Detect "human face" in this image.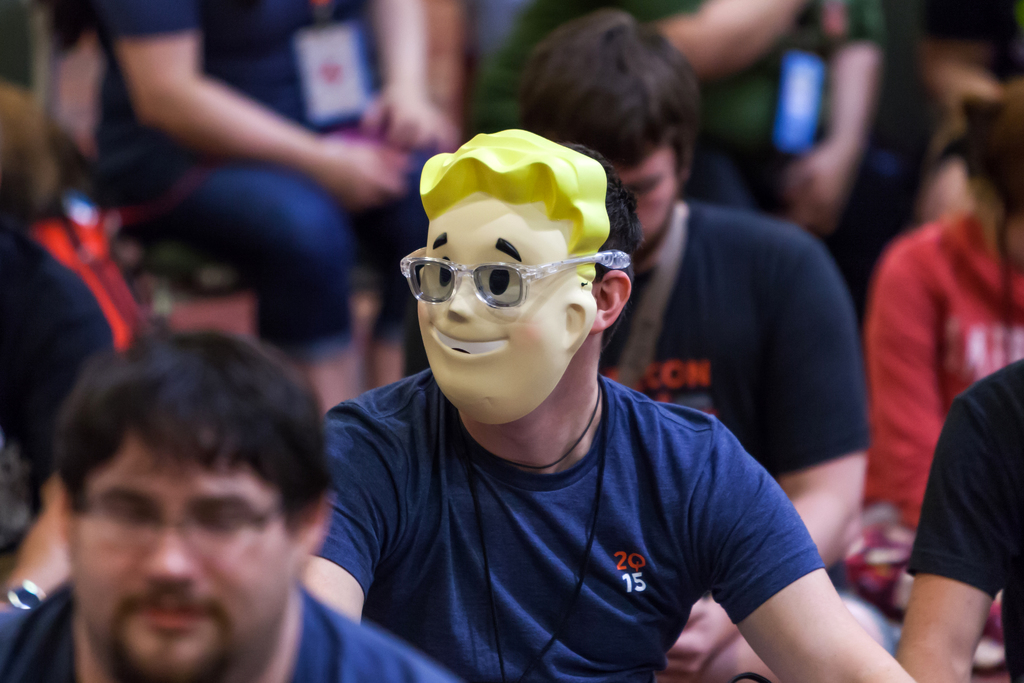
Detection: x1=417 y1=202 x2=564 y2=418.
